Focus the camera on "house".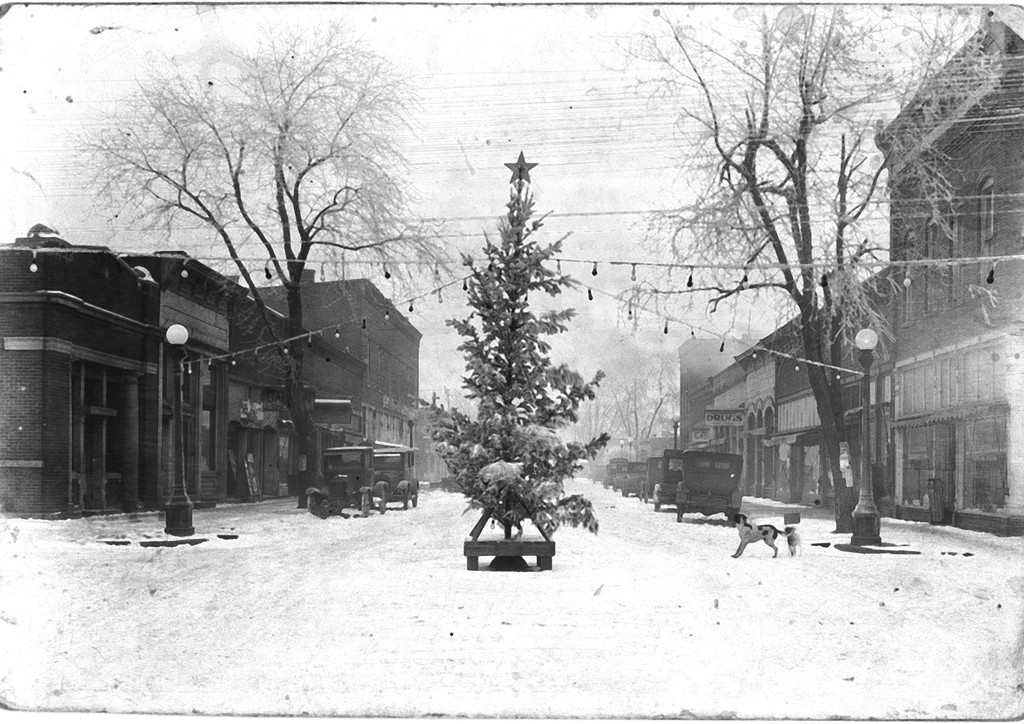
Focus region: BBox(148, 246, 245, 507).
